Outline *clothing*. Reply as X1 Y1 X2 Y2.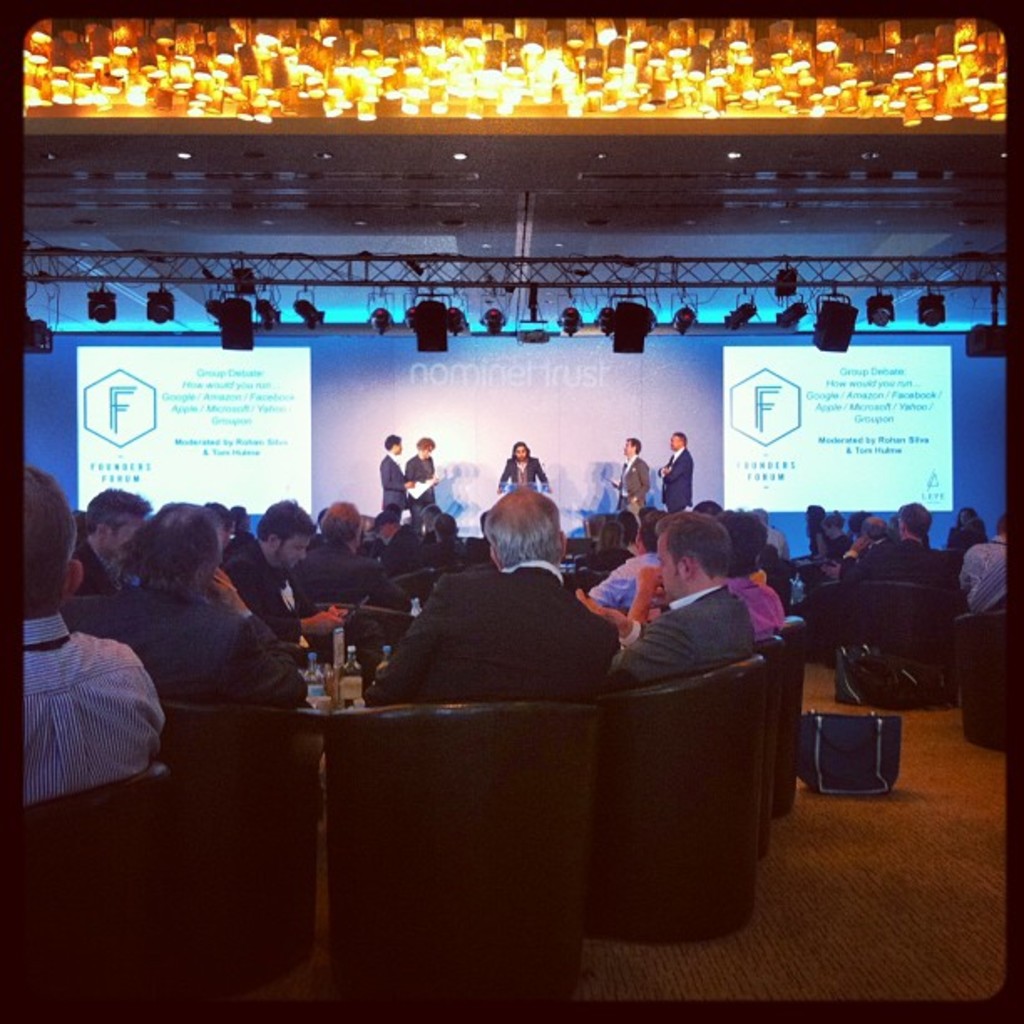
962 540 1009 619.
